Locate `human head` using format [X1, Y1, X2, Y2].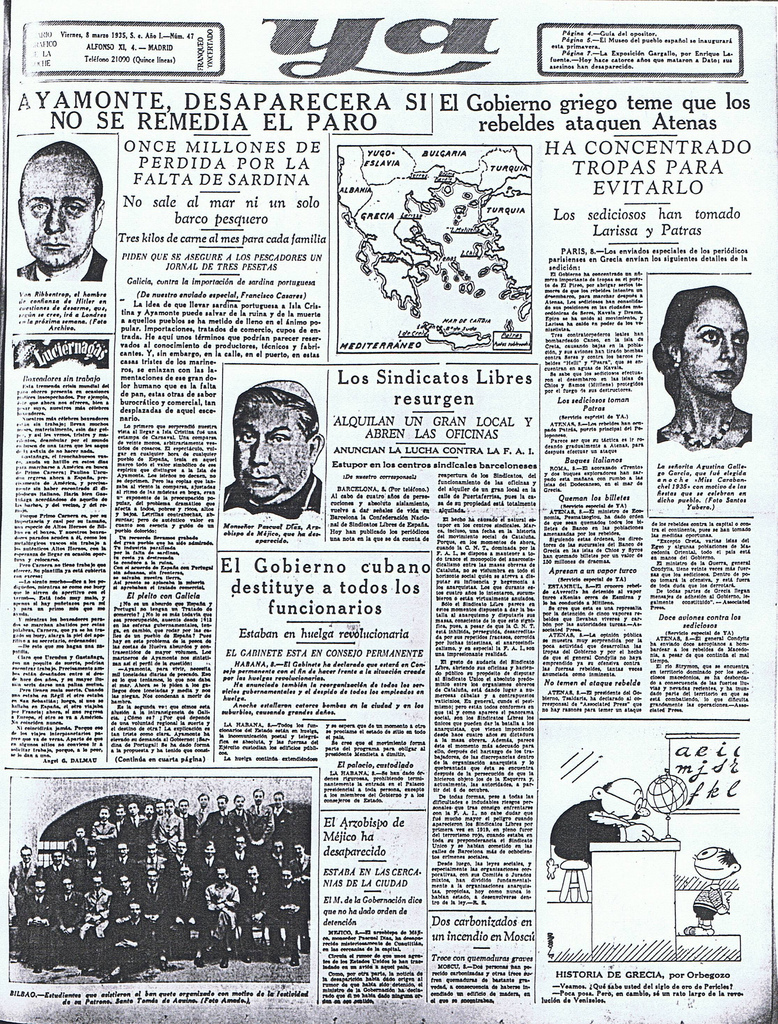
[230, 370, 323, 498].
